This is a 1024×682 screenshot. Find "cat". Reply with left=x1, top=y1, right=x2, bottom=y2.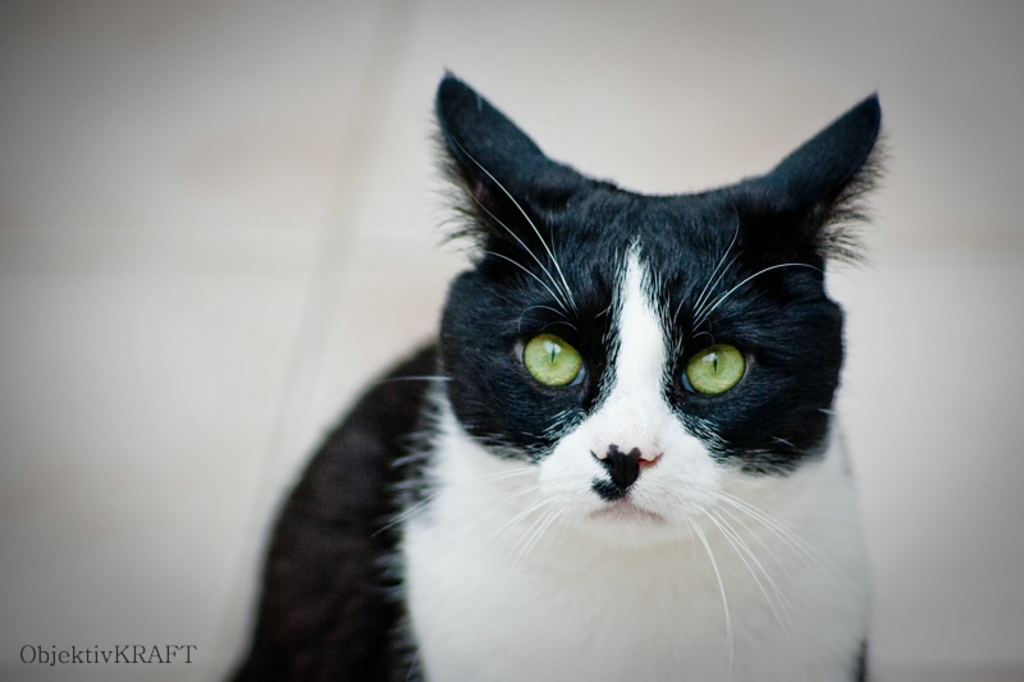
left=229, top=72, right=892, bottom=681.
